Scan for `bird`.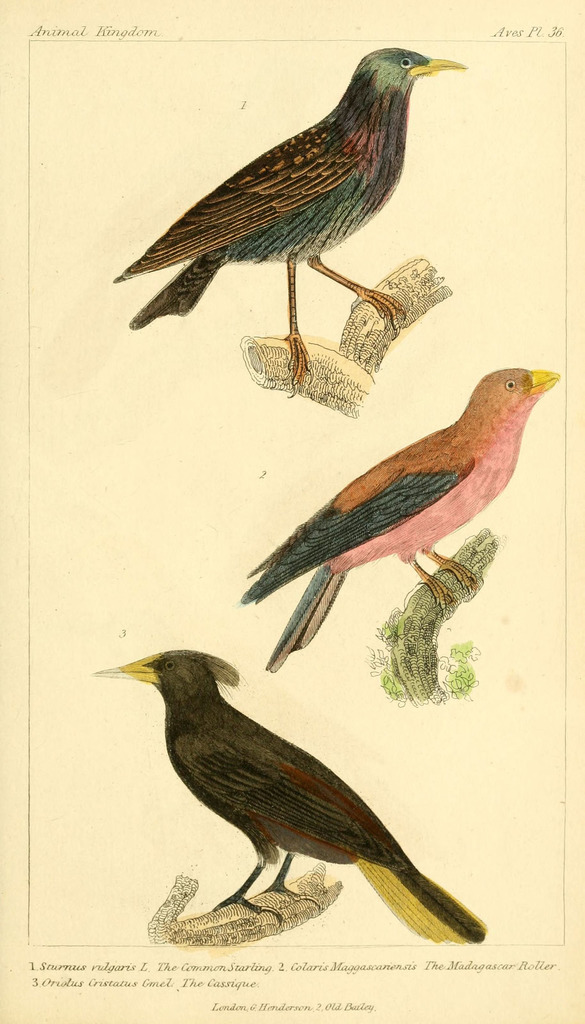
Scan result: select_region(111, 48, 470, 399).
